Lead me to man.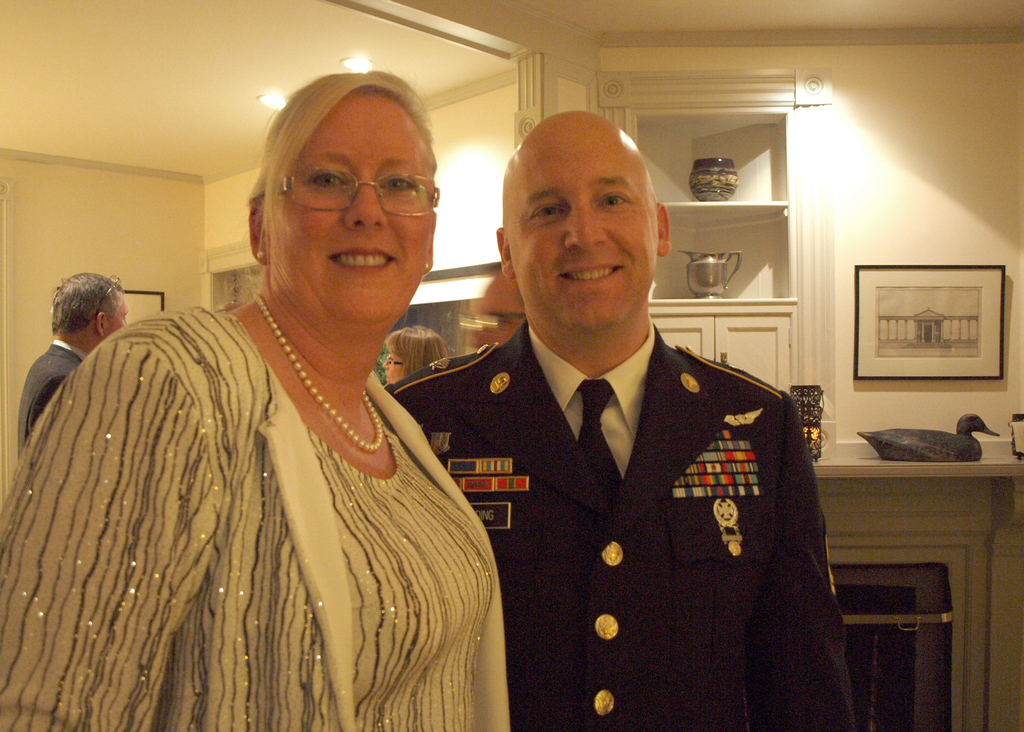
Lead to (x1=17, y1=270, x2=132, y2=456).
